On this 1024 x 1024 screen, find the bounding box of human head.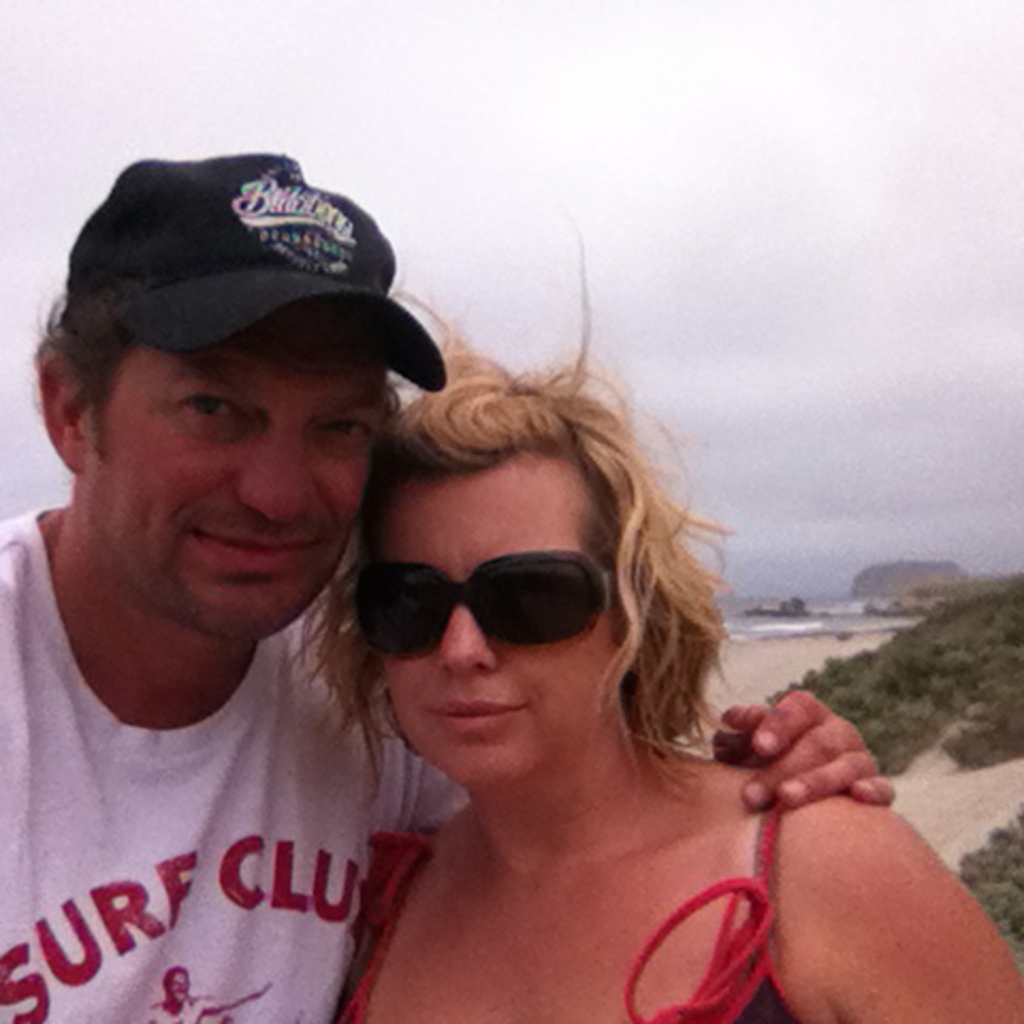
Bounding box: Rect(26, 160, 448, 649).
